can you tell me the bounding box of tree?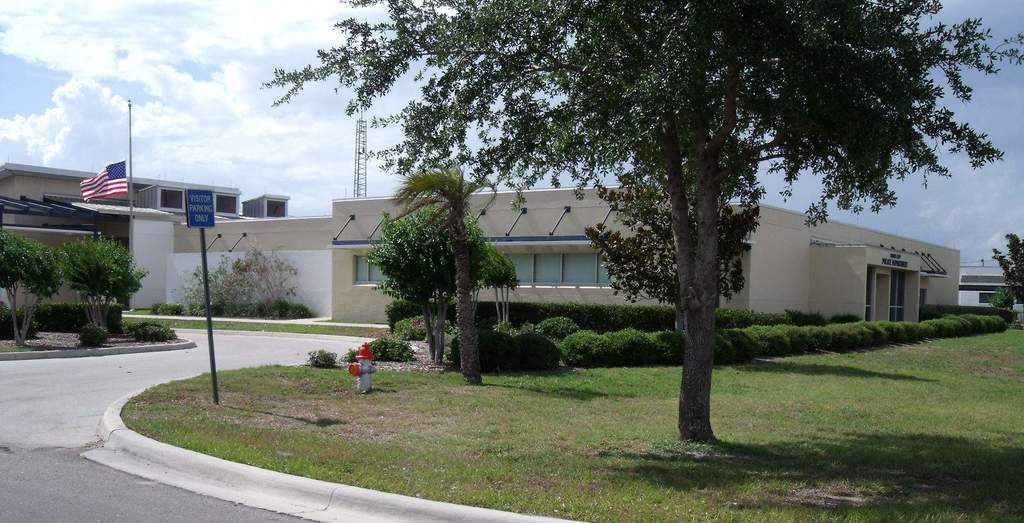
54,233,148,328.
